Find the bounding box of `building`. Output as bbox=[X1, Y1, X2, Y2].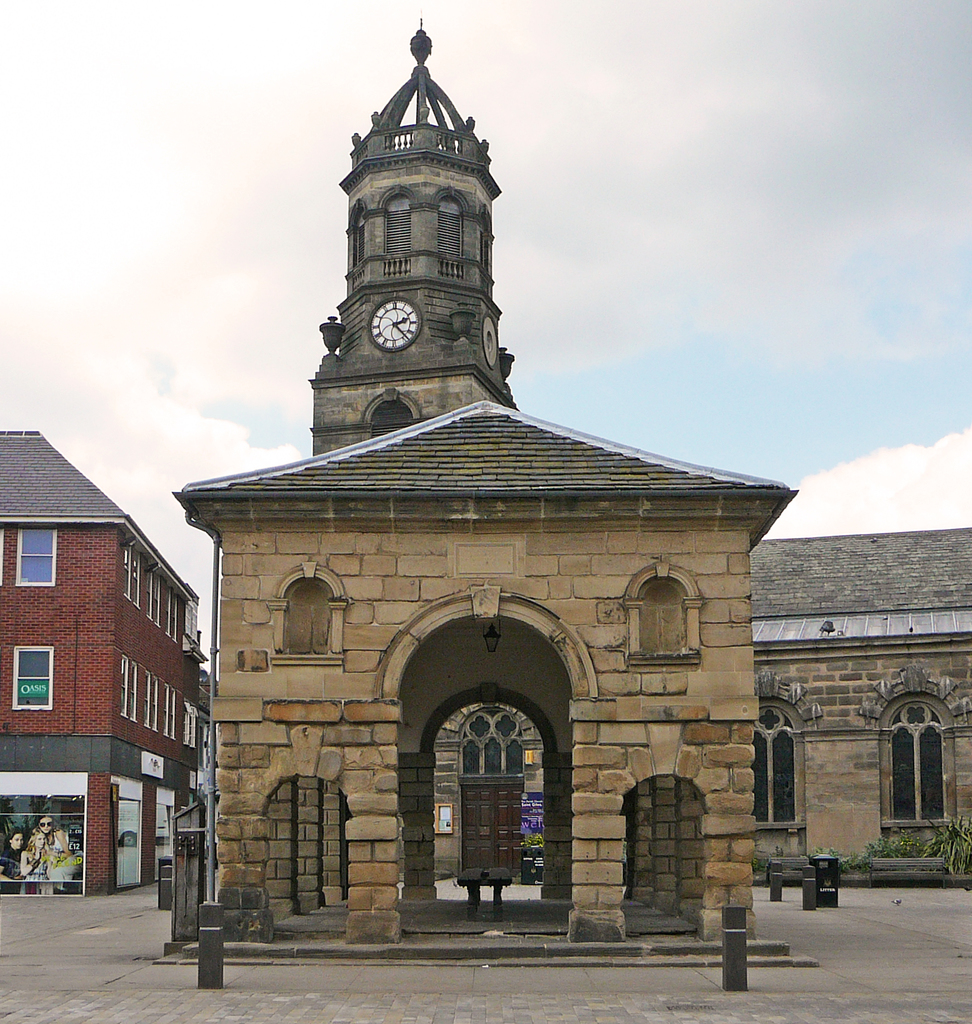
bbox=[174, 14, 802, 938].
